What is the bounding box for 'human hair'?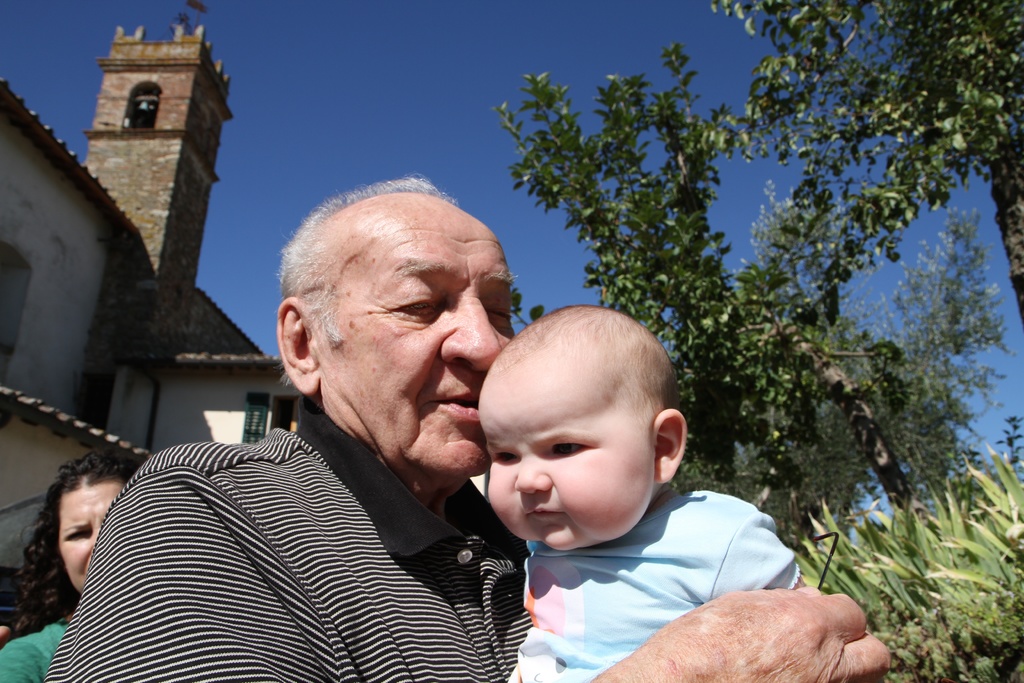
rect(13, 448, 141, 636).
